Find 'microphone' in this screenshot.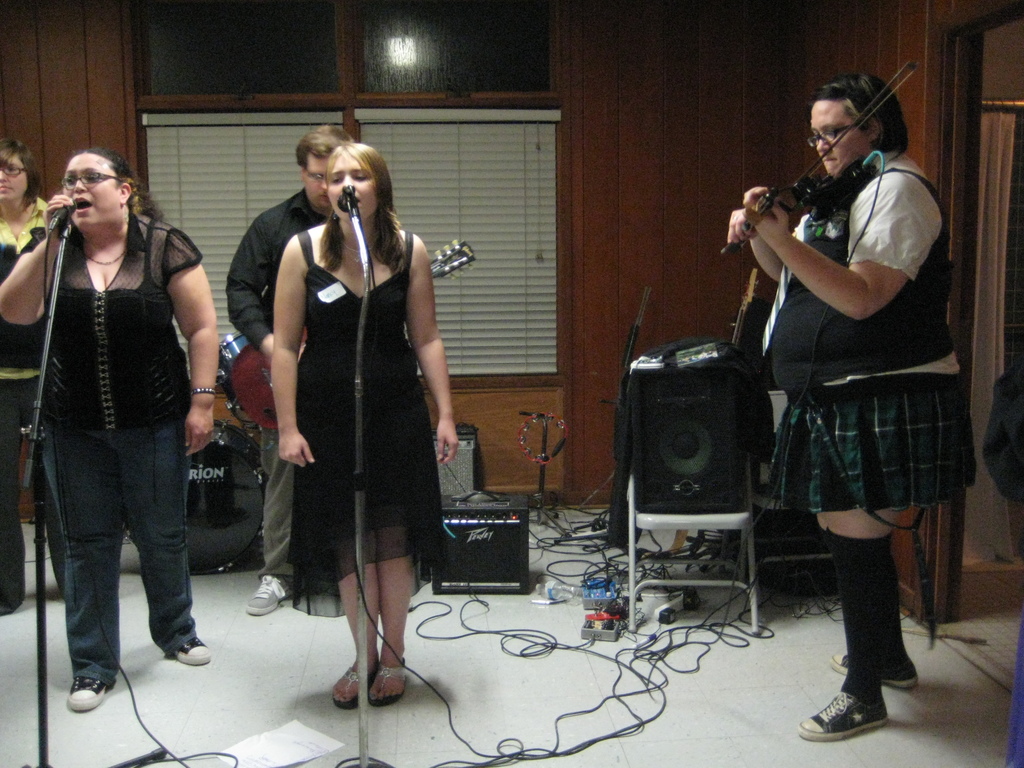
The bounding box for 'microphone' is bbox=[35, 193, 79, 244].
